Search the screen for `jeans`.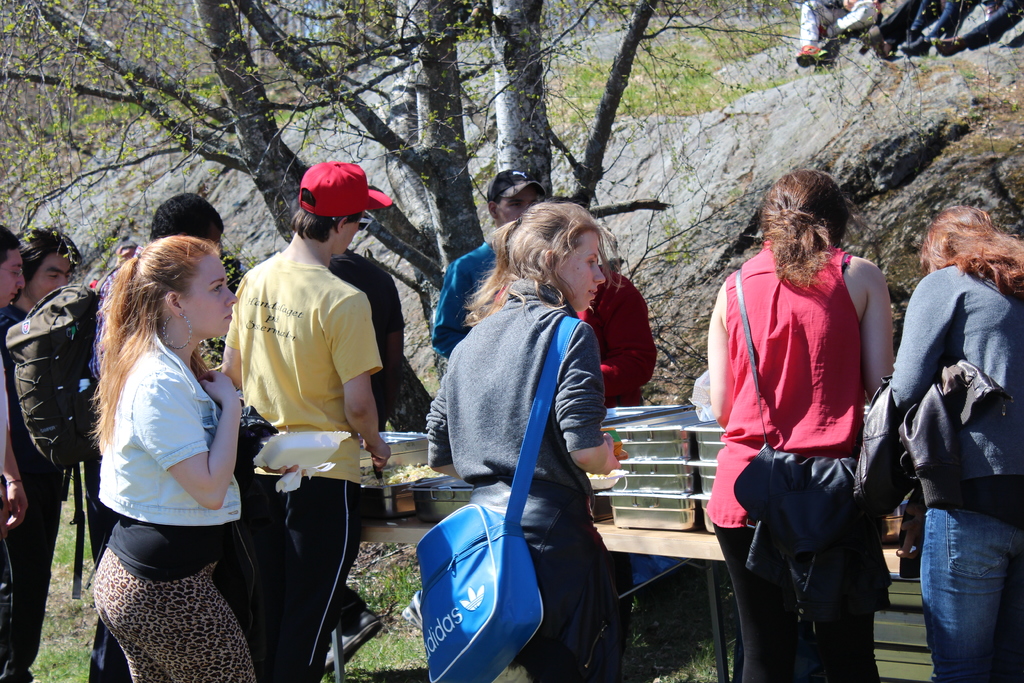
Found at {"left": 504, "top": 529, "right": 624, "bottom": 677}.
